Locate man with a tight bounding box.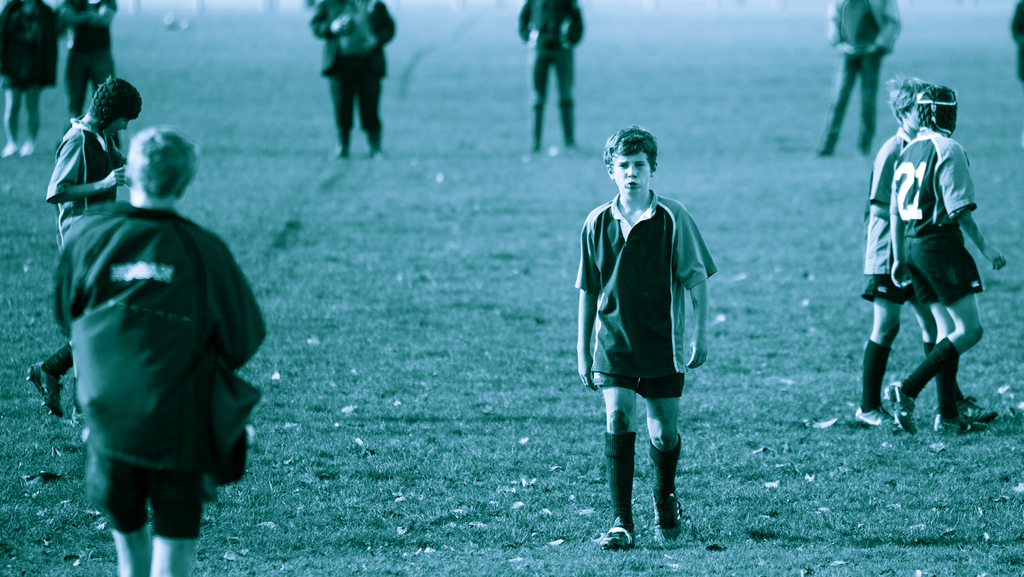
bbox(580, 128, 717, 547).
